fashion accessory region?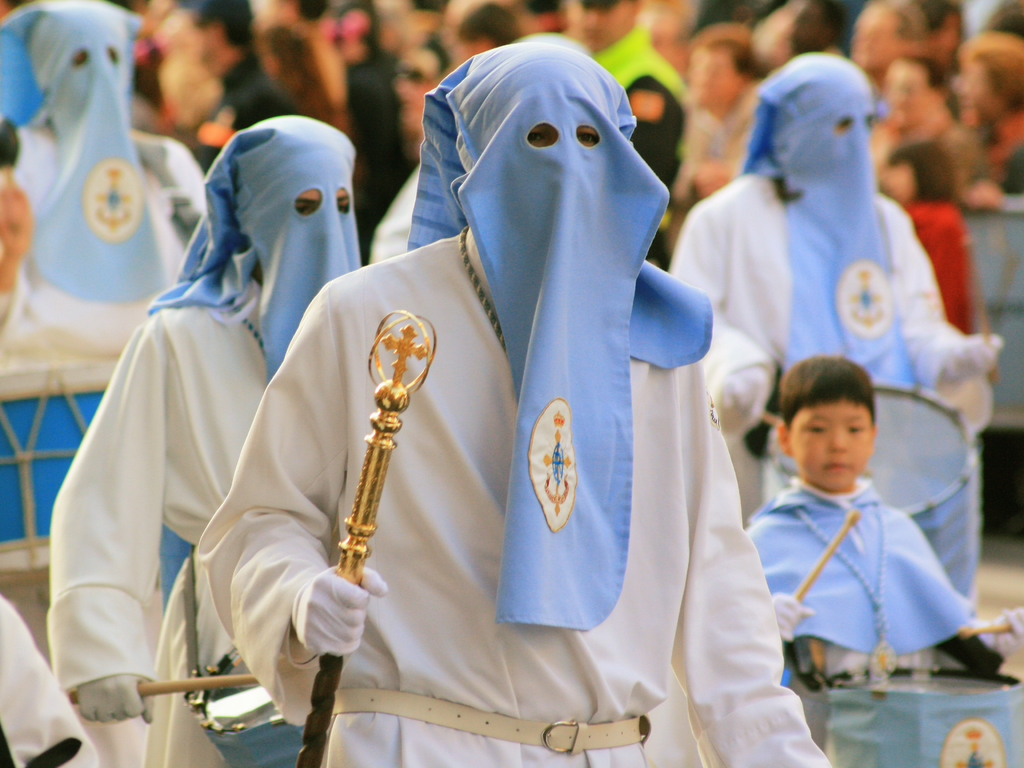
<region>723, 369, 773, 428</region>
